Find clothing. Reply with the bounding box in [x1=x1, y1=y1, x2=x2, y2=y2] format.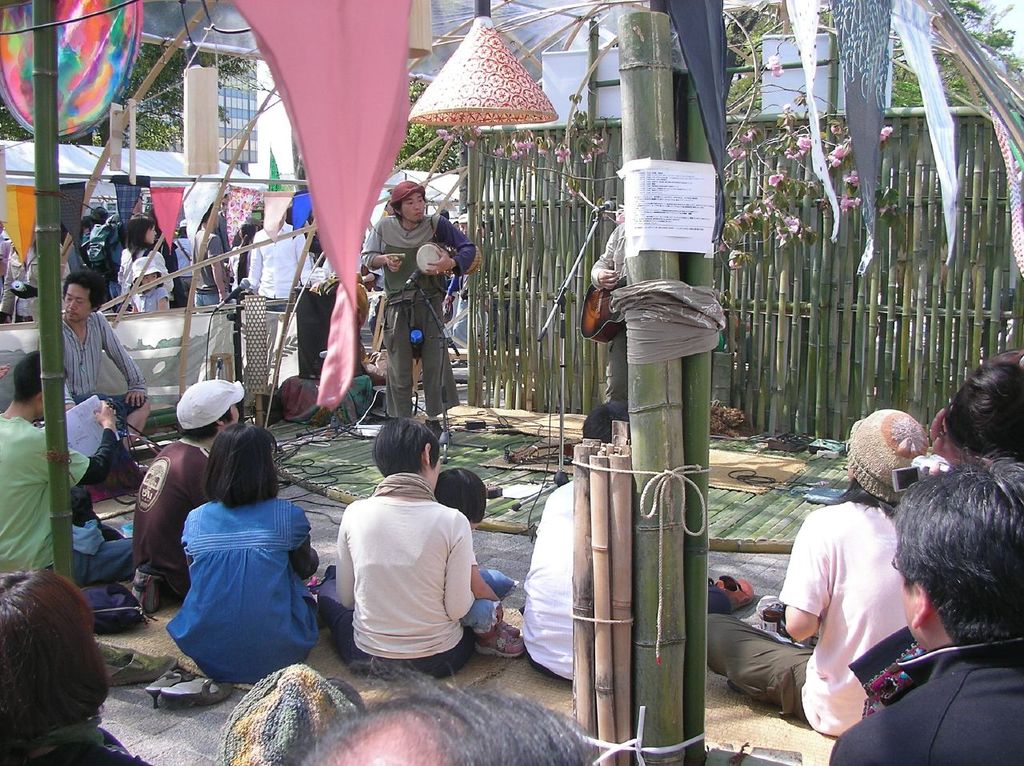
[x1=363, y1=215, x2=477, y2=422].
